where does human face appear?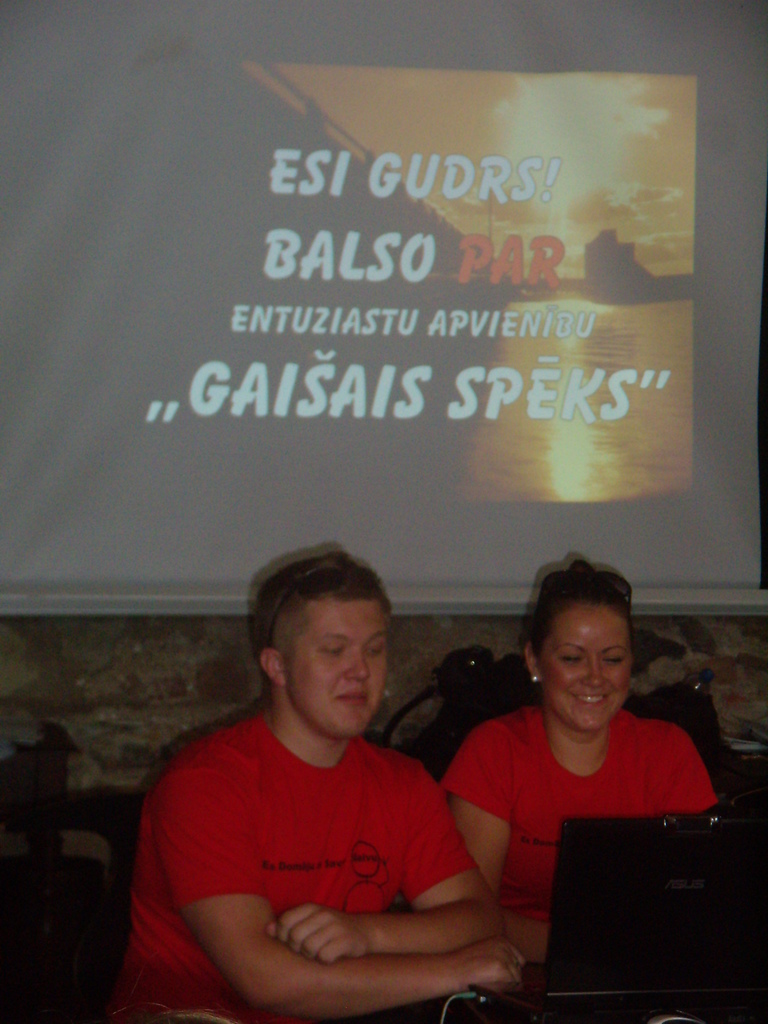
Appears at <region>546, 603, 630, 729</region>.
